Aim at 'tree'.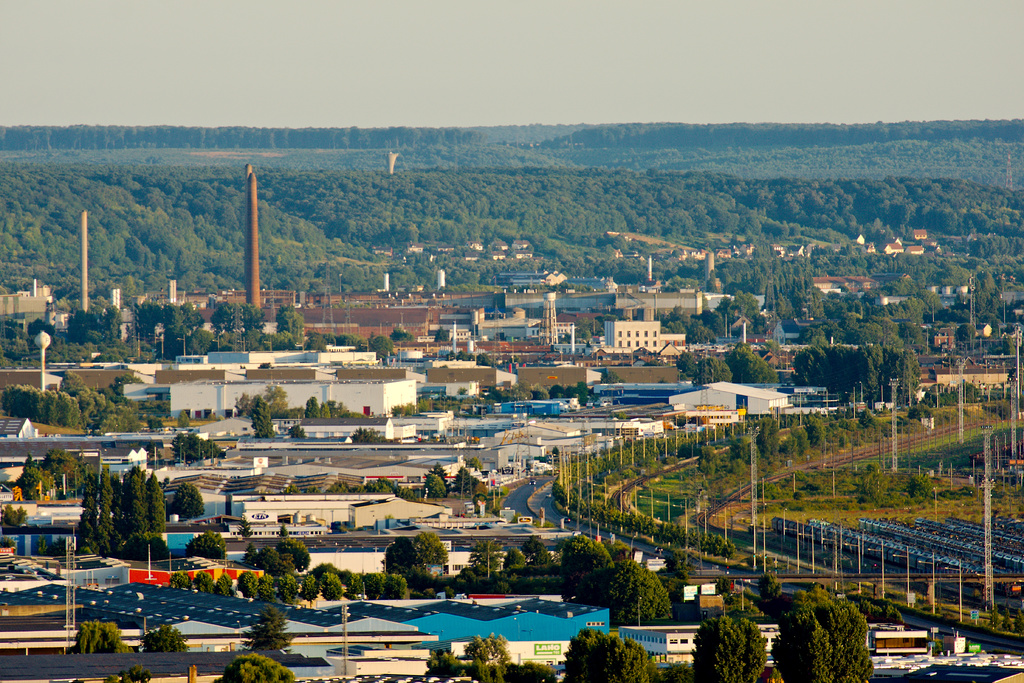
Aimed at select_region(169, 431, 220, 471).
